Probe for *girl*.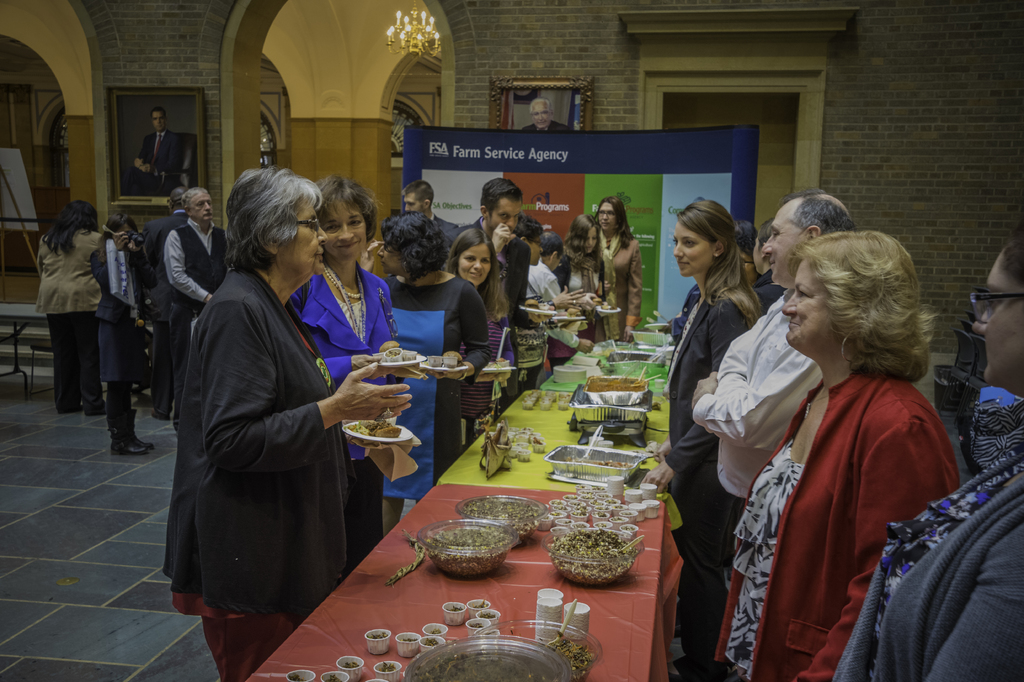
Probe result: x1=636 y1=195 x2=767 y2=681.
